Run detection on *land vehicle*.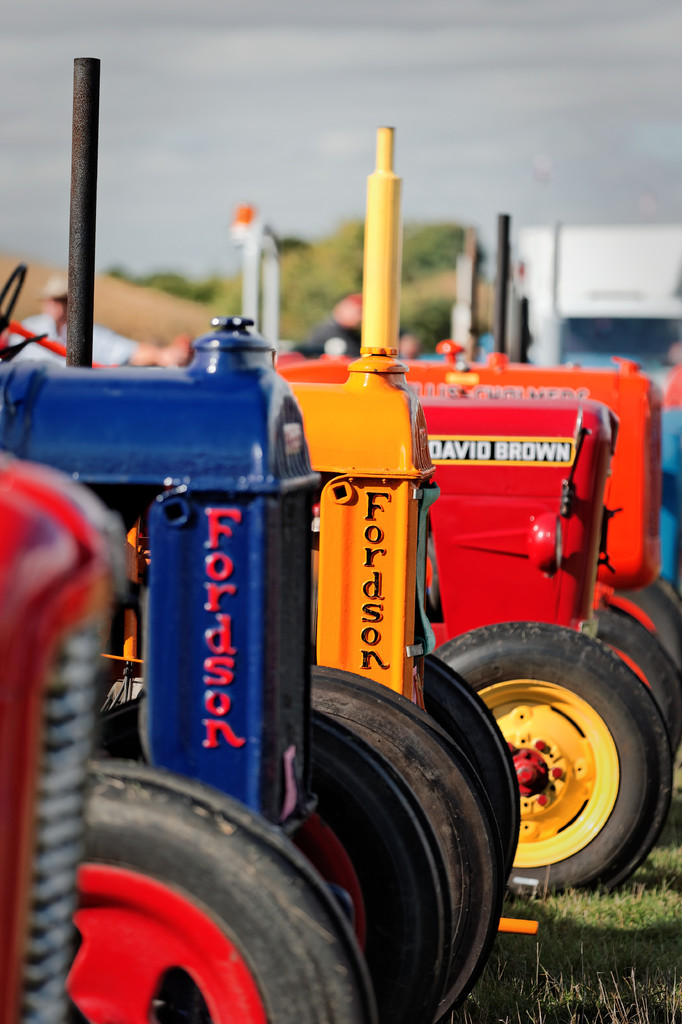
Result: box=[0, 450, 129, 1023].
